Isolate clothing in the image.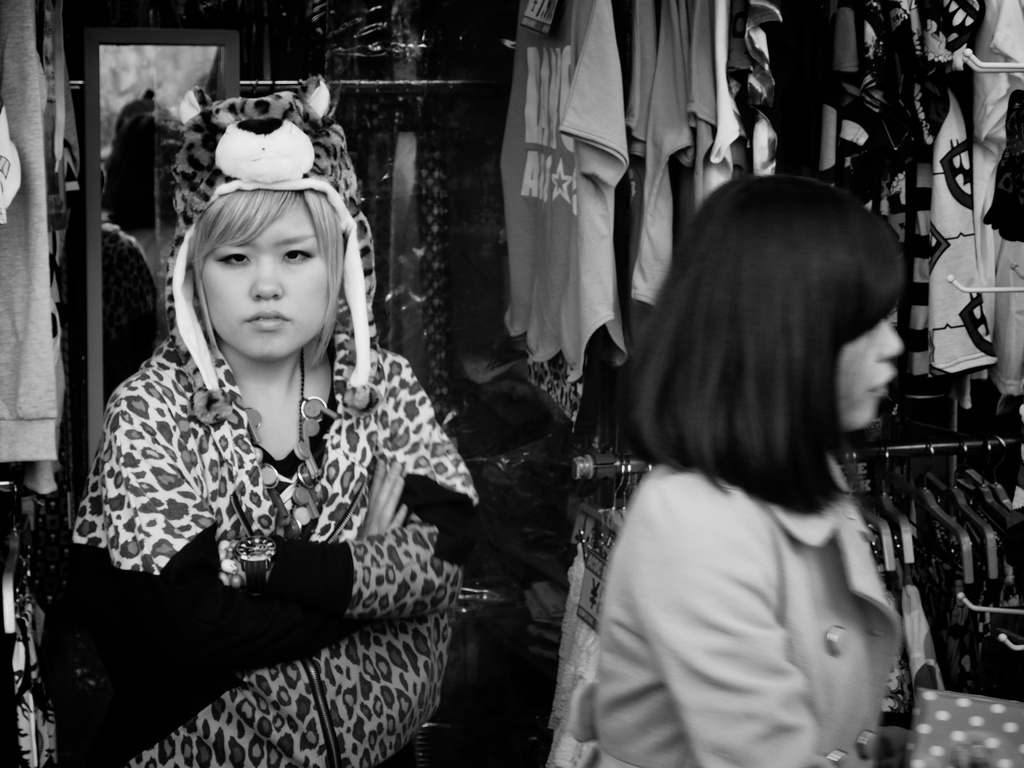
Isolated region: <region>574, 463, 906, 767</region>.
